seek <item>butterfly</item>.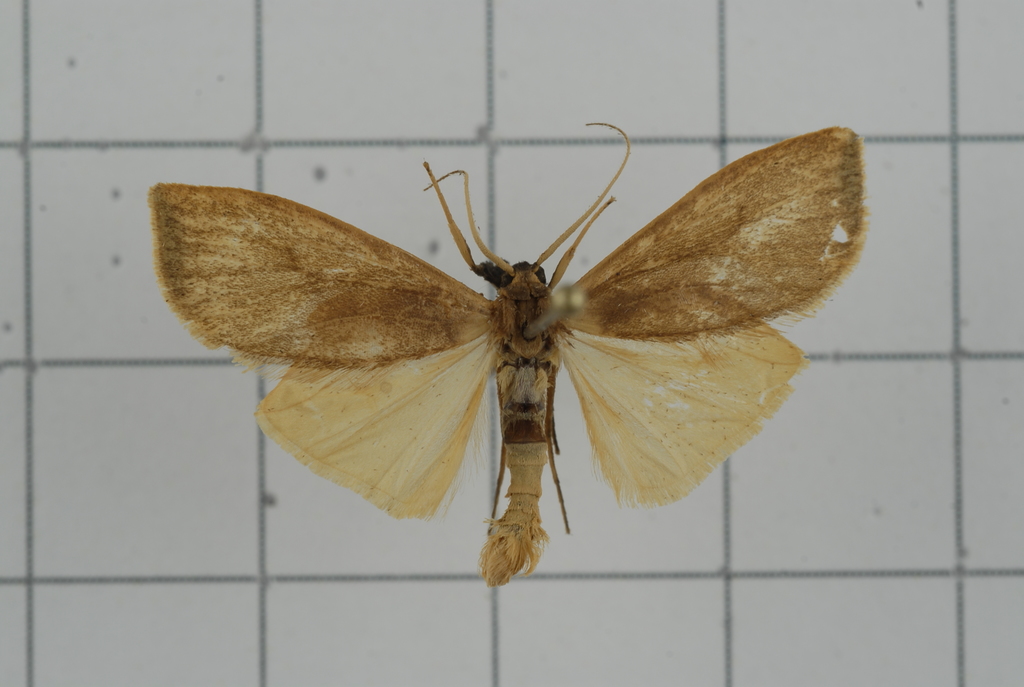
139,109,856,583.
